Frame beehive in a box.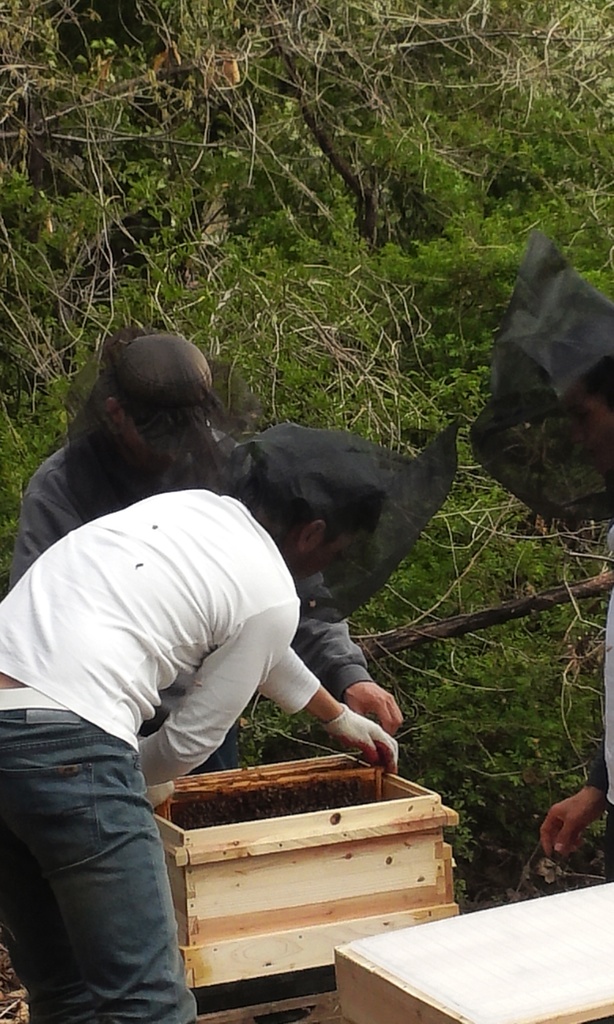
crop(148, 746, 459, 1023).
